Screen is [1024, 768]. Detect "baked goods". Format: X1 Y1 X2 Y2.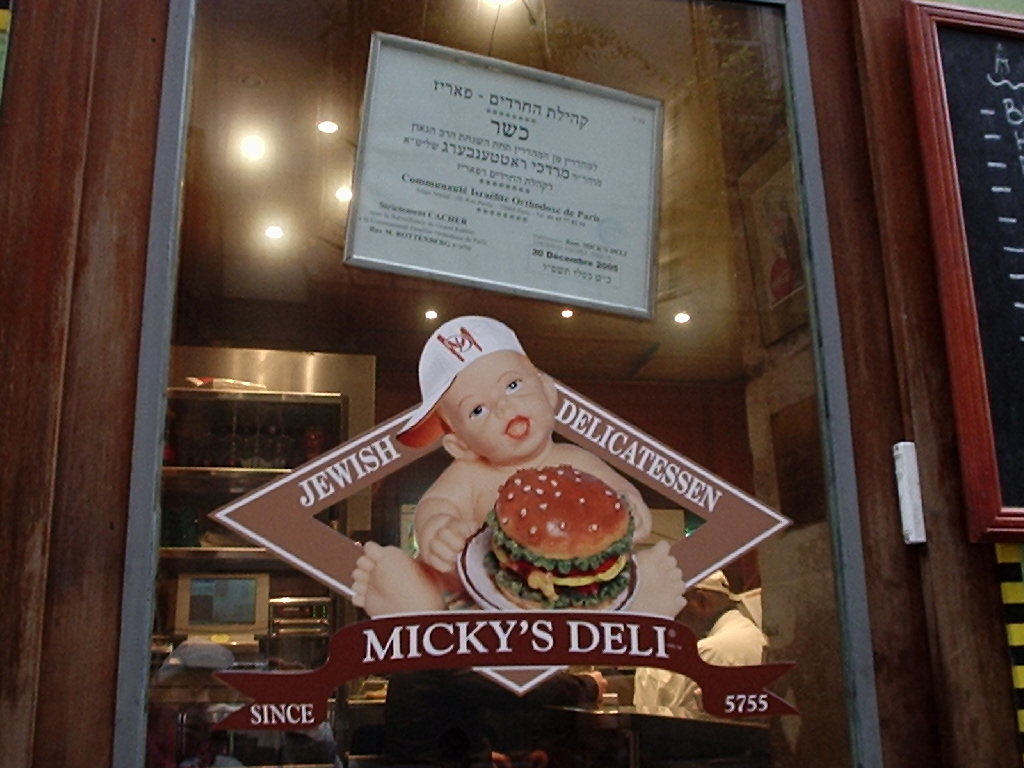
492 466 643 612.
